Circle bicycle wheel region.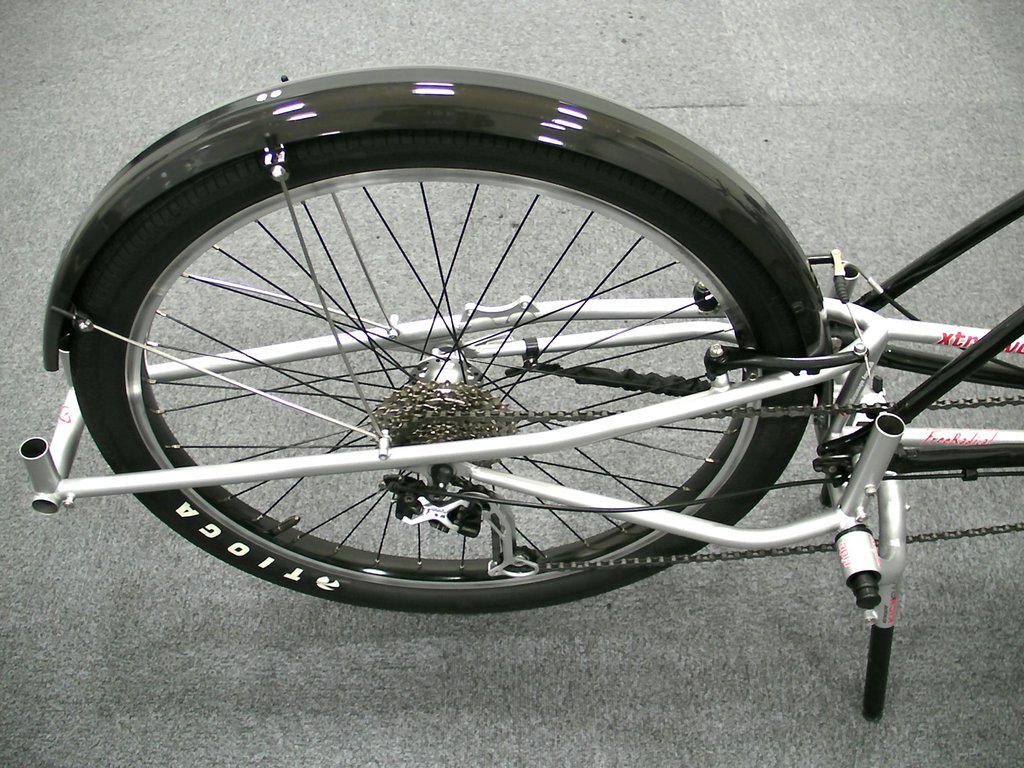
Region: locate(67, 166, 767, 600).
